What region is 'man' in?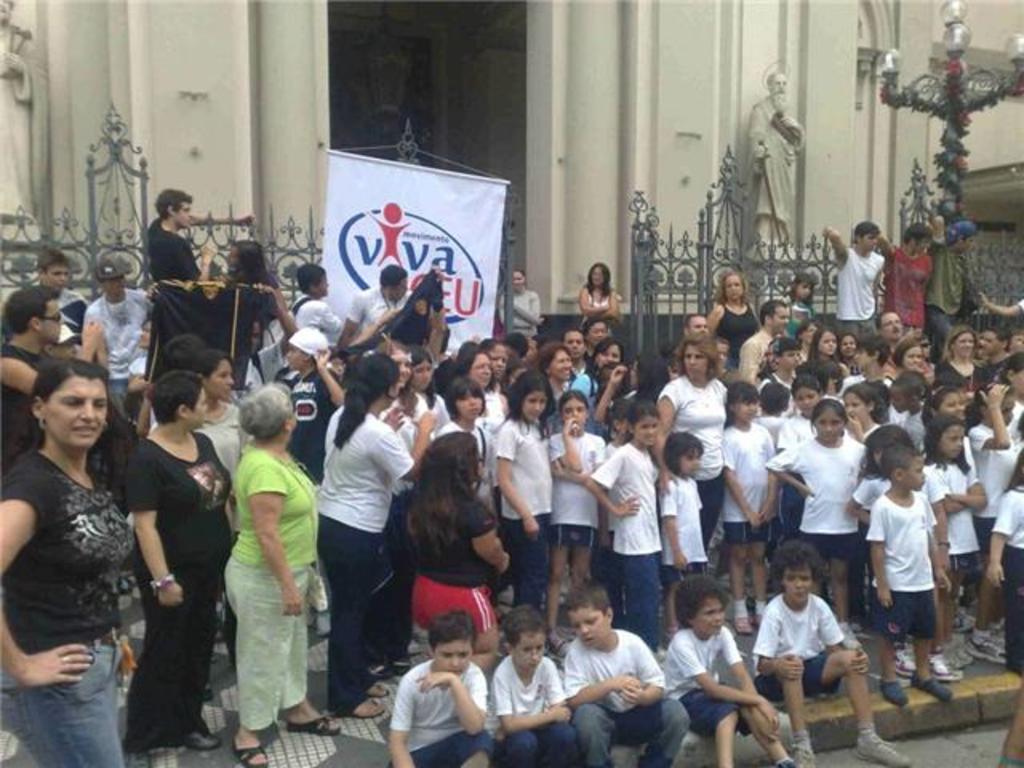
bbox=[878, 306, 902, 358].
